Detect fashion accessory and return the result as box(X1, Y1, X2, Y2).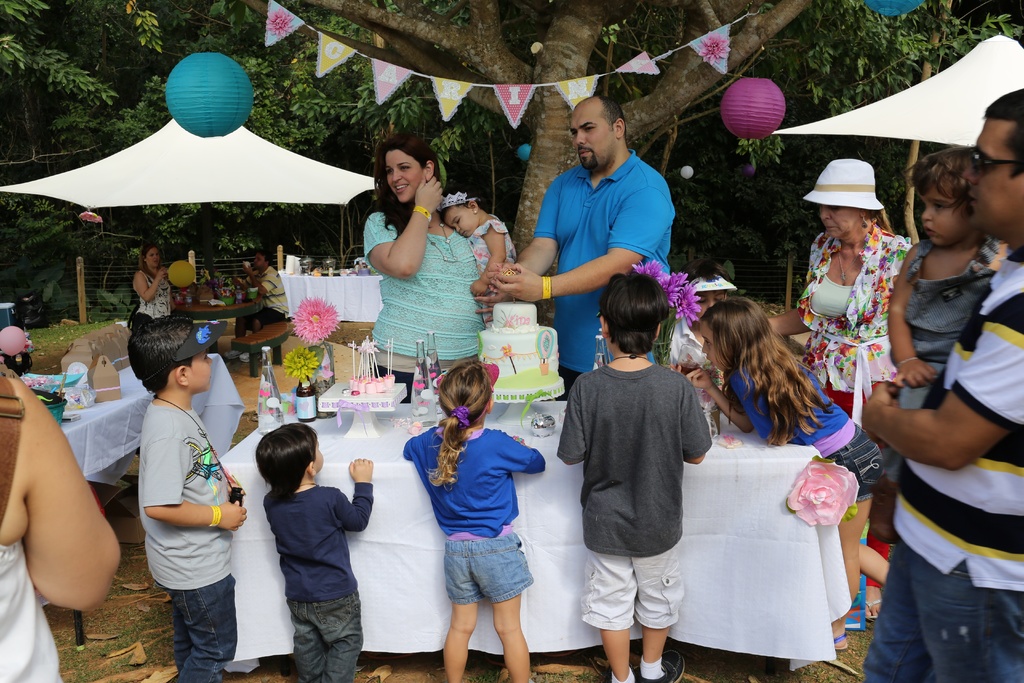
box(449, 408, 470, 431).
